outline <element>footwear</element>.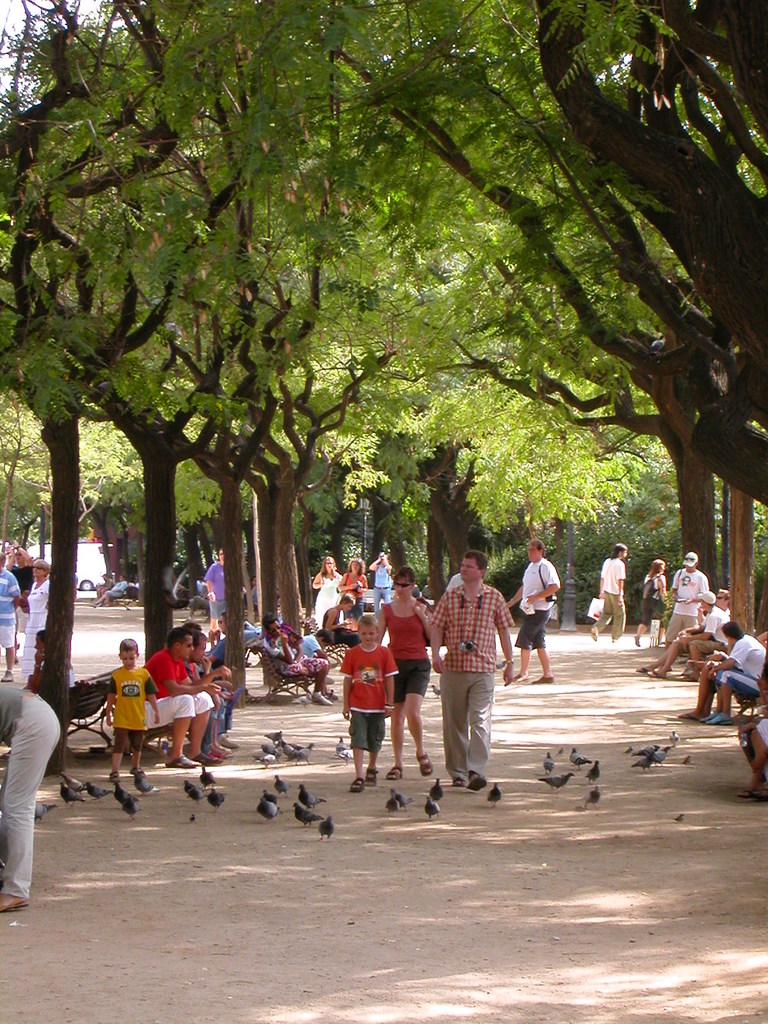
Outline: left=706, top=714, right=735, bottom=723.
